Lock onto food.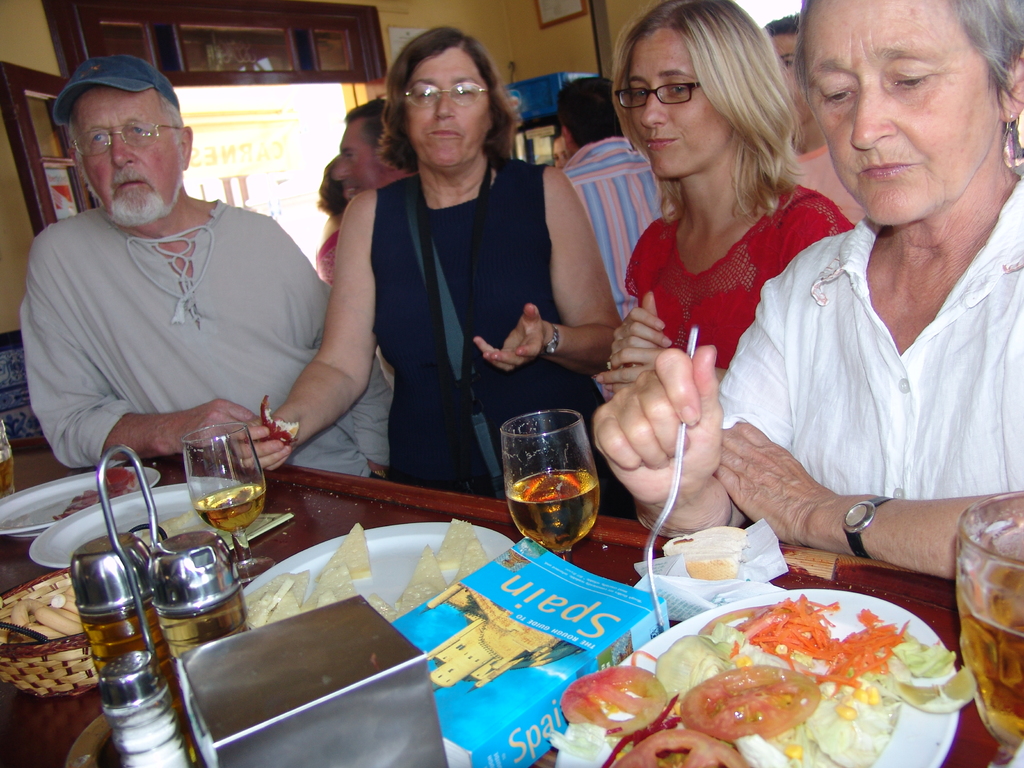
Locked: (left=141, top=509, right=198, bottom=554).
